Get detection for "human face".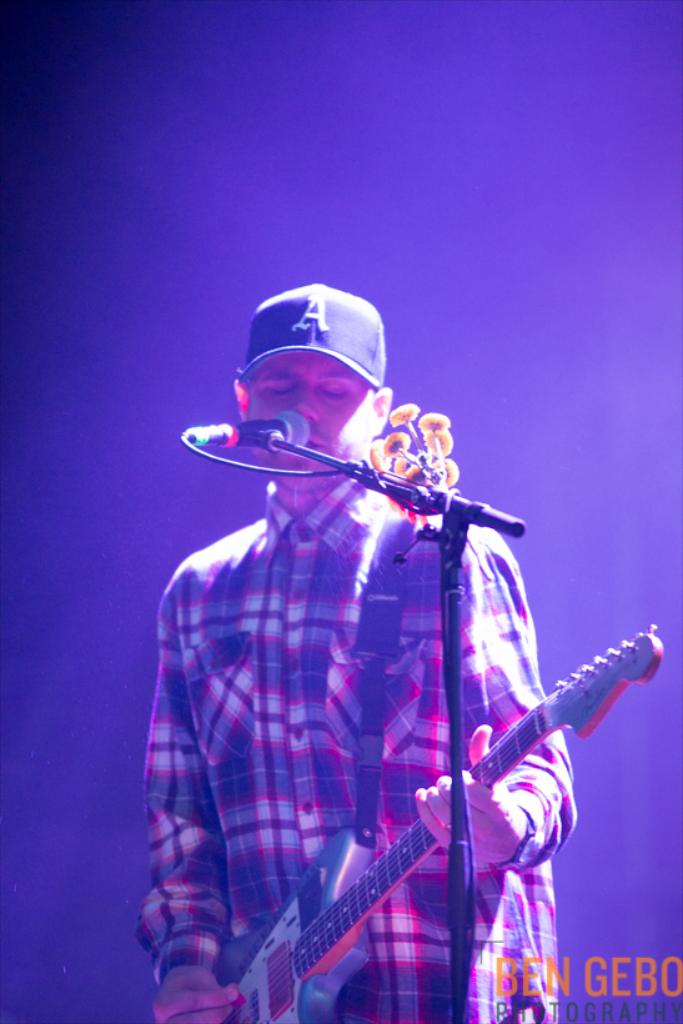
Detection: <bbox>247, 351, 373, 491</bbox>.
